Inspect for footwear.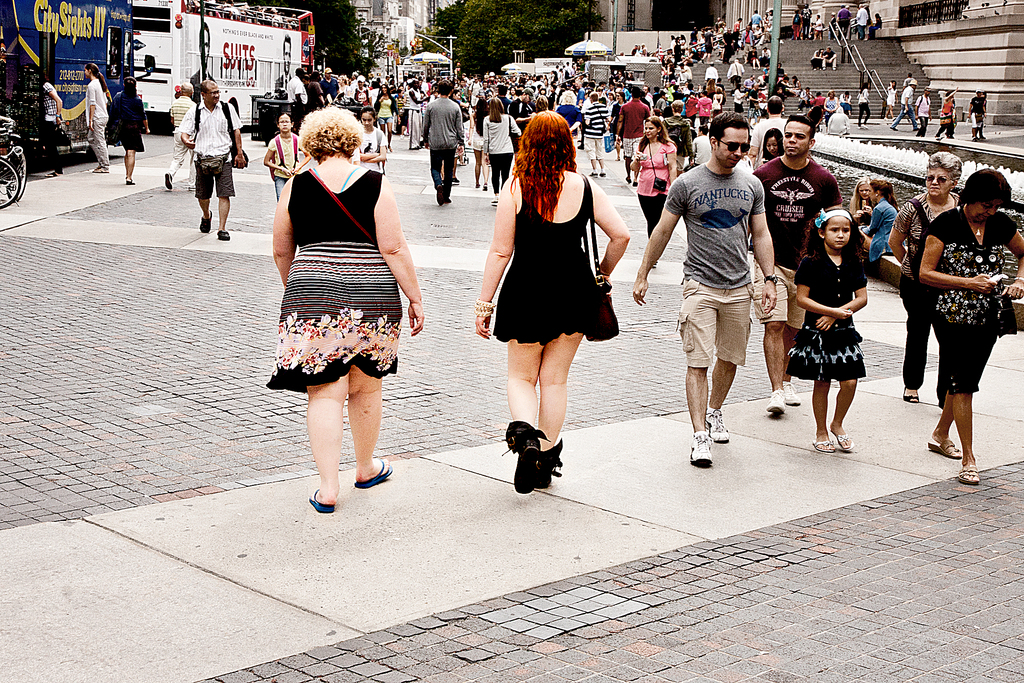
Inspection: [959, 461, 981, 486].
